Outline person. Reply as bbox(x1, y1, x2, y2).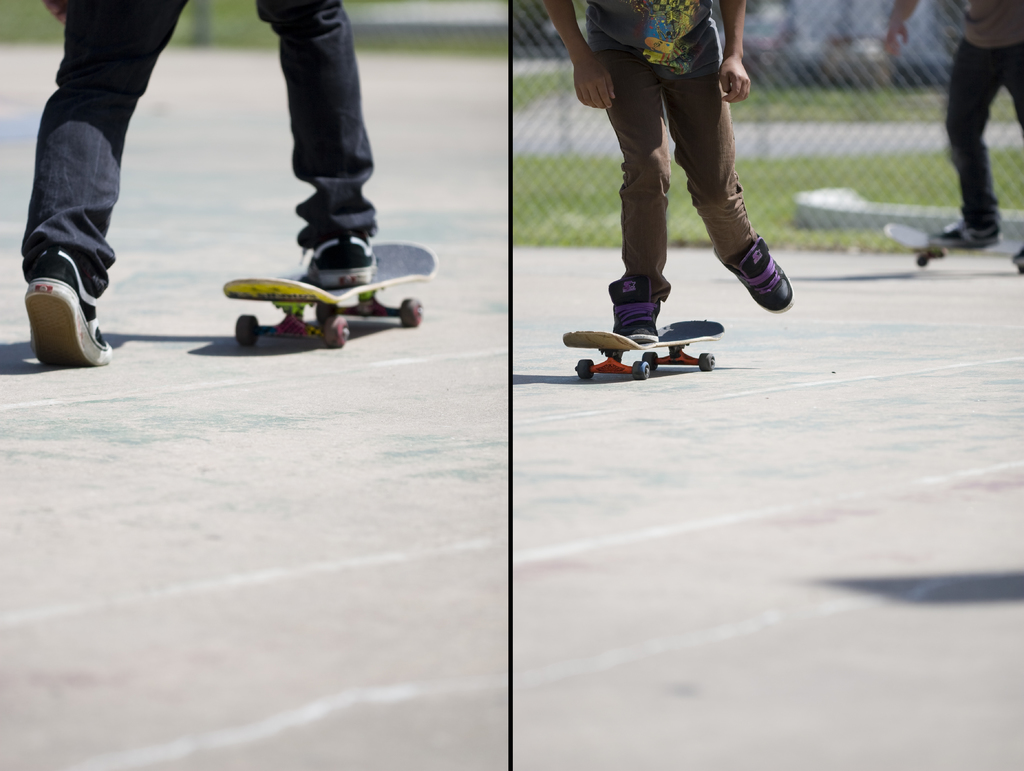
bbox(884, 0, 1023, 263).
